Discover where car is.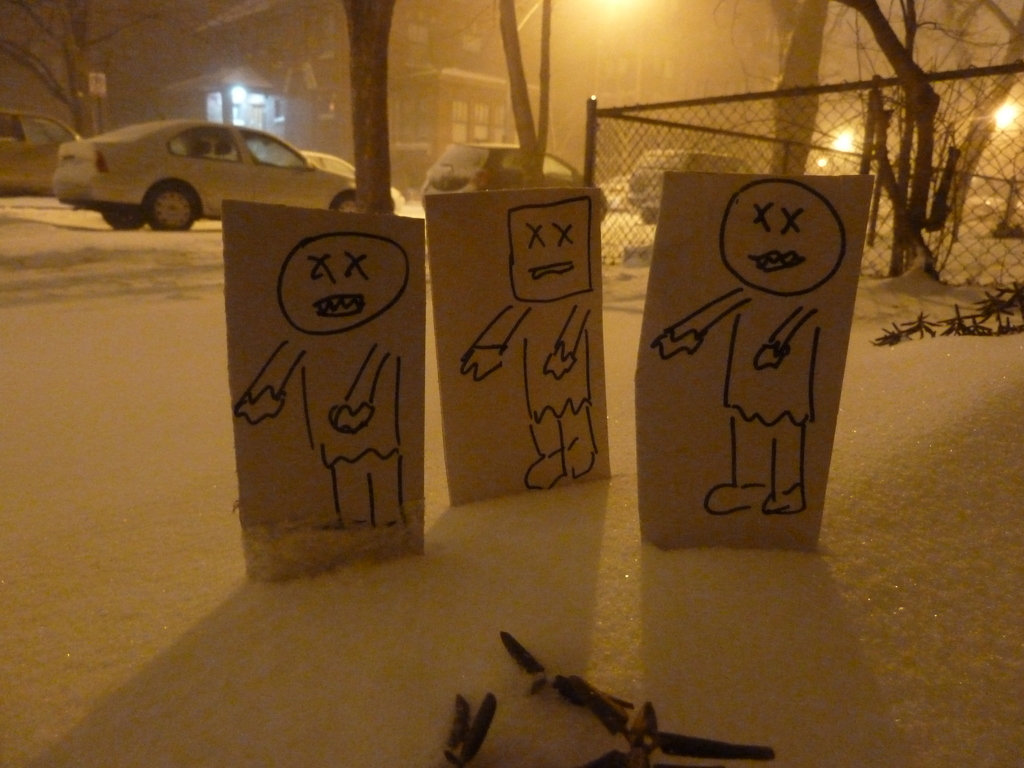
Discovered at detection(627, 150, 771, 221).
